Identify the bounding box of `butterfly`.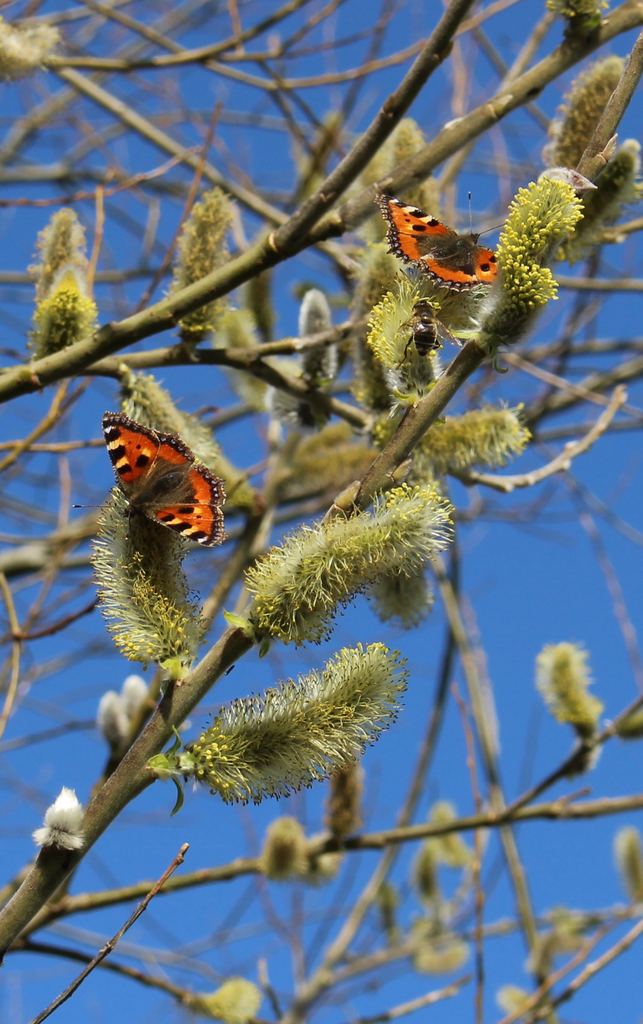
396,188,517,284.
